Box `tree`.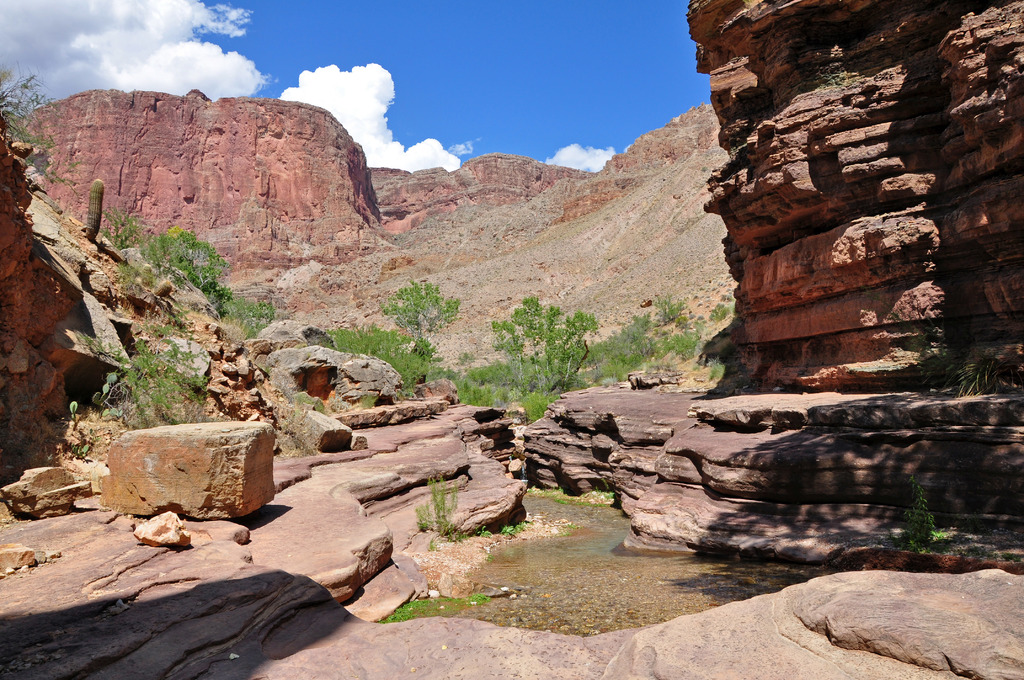
[0, 56, 63, 183].
